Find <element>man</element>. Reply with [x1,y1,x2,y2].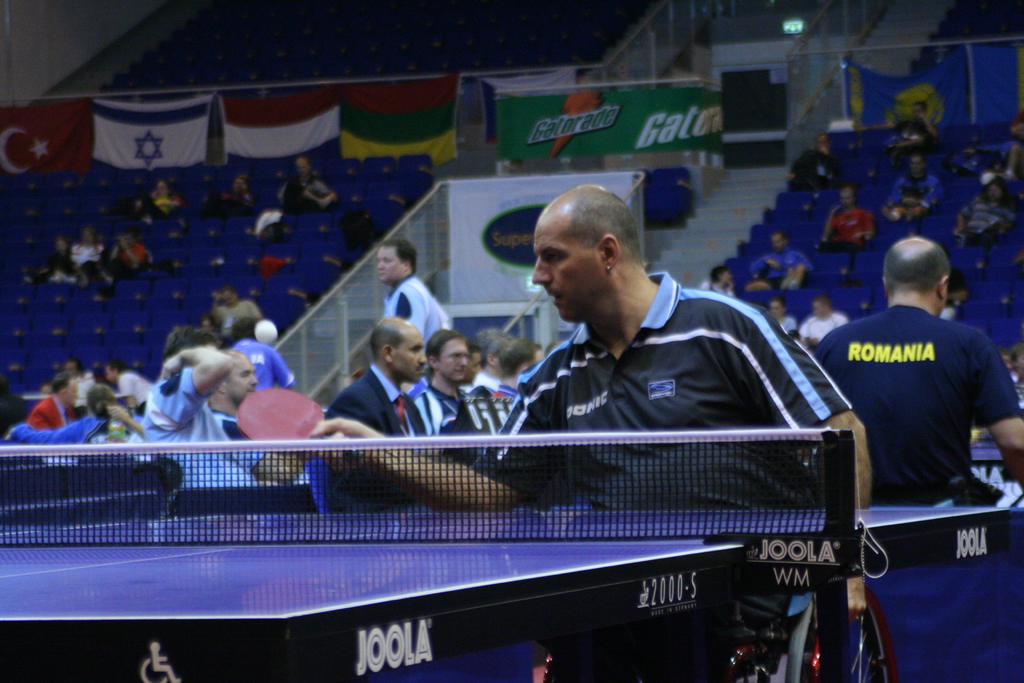
[309,180,876,514].
